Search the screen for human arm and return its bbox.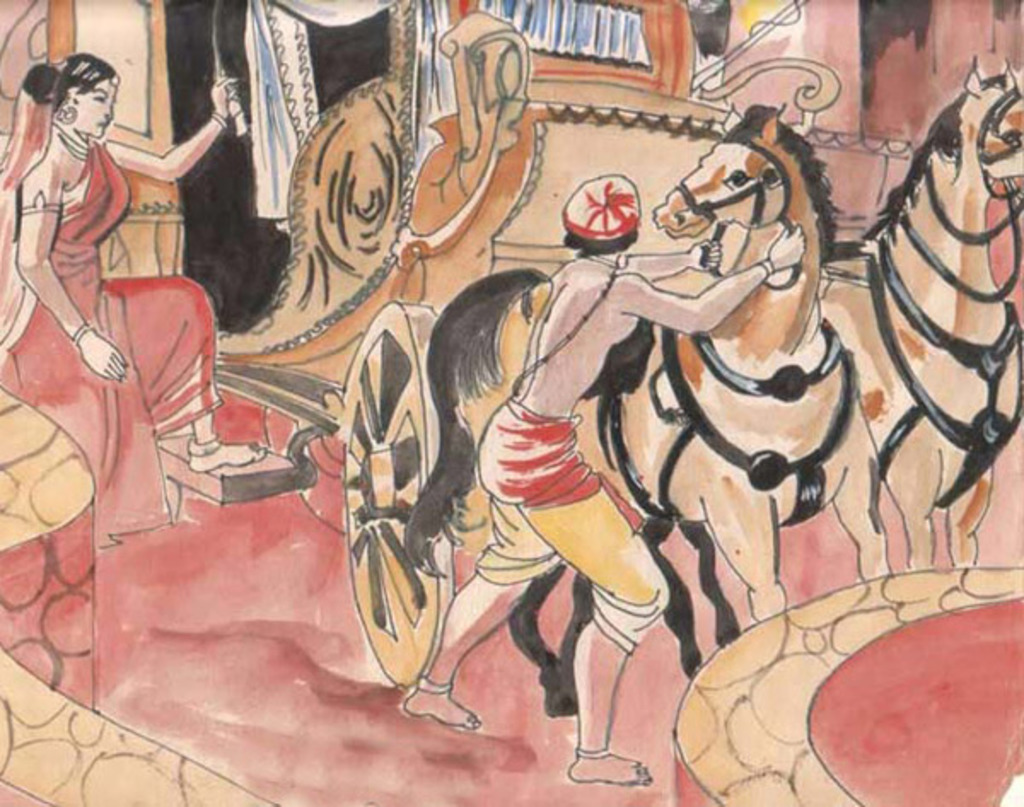
Found: (99,99,212,188).
